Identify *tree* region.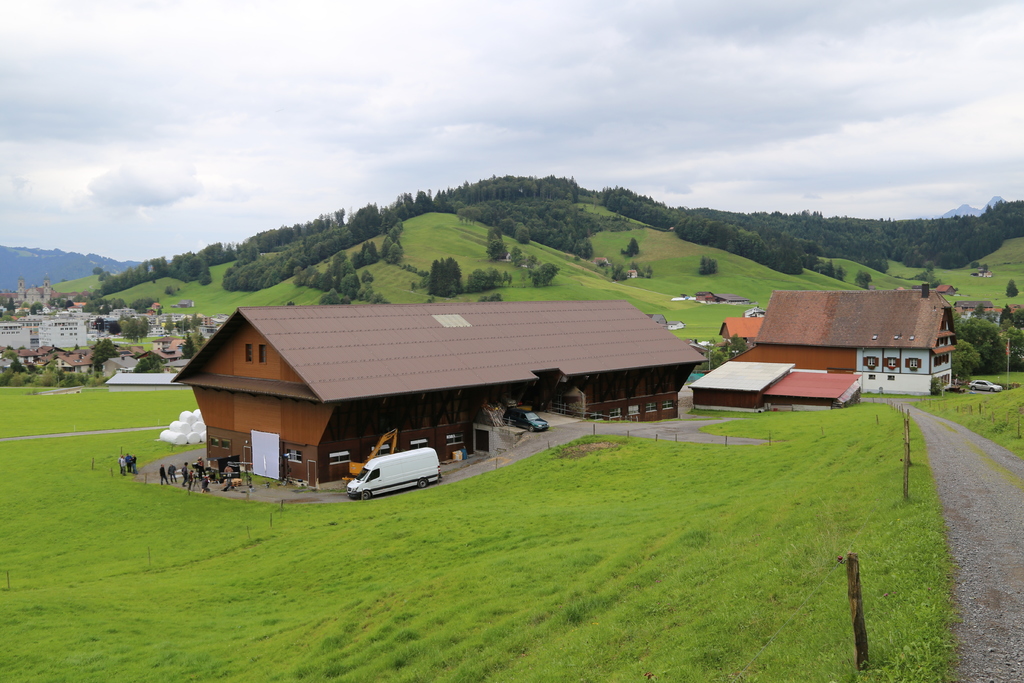
Region: l=621, t=237, r=640, b=257.
